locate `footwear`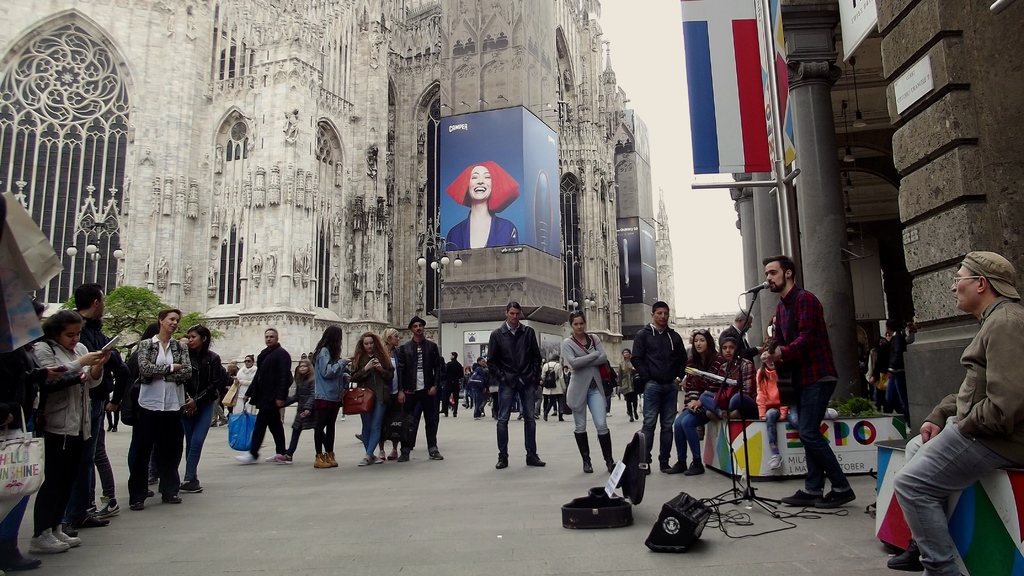
(left=886, top=547, right=927, bottom=575)
